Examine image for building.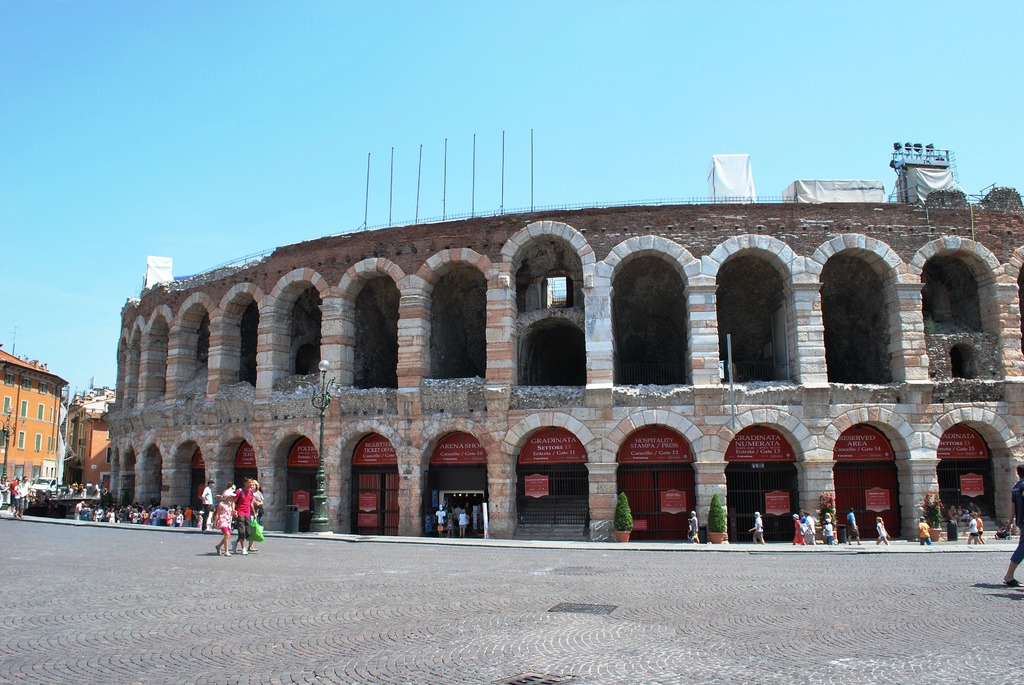
Examination result: x1=113 y1=178 x2=1023 y2=548.
